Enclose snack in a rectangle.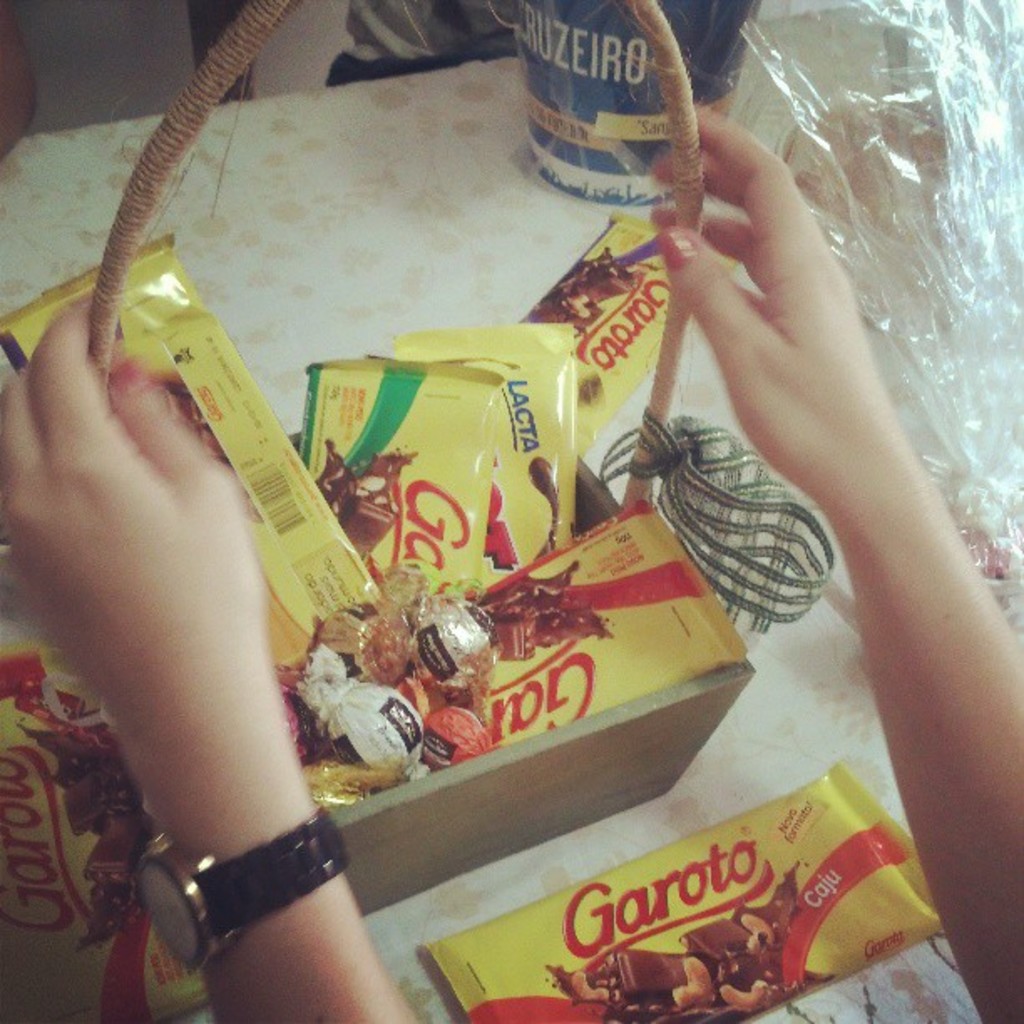
460 765 957 1016.
